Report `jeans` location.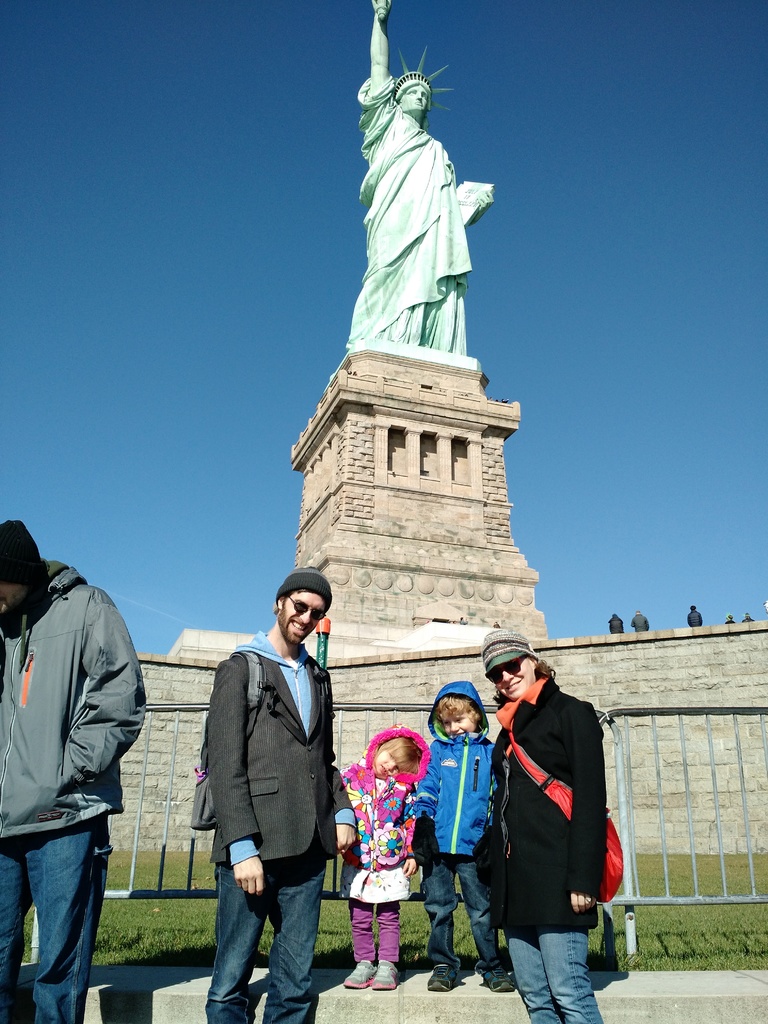
Report: l=0, t=811, r=105, b=1023.
